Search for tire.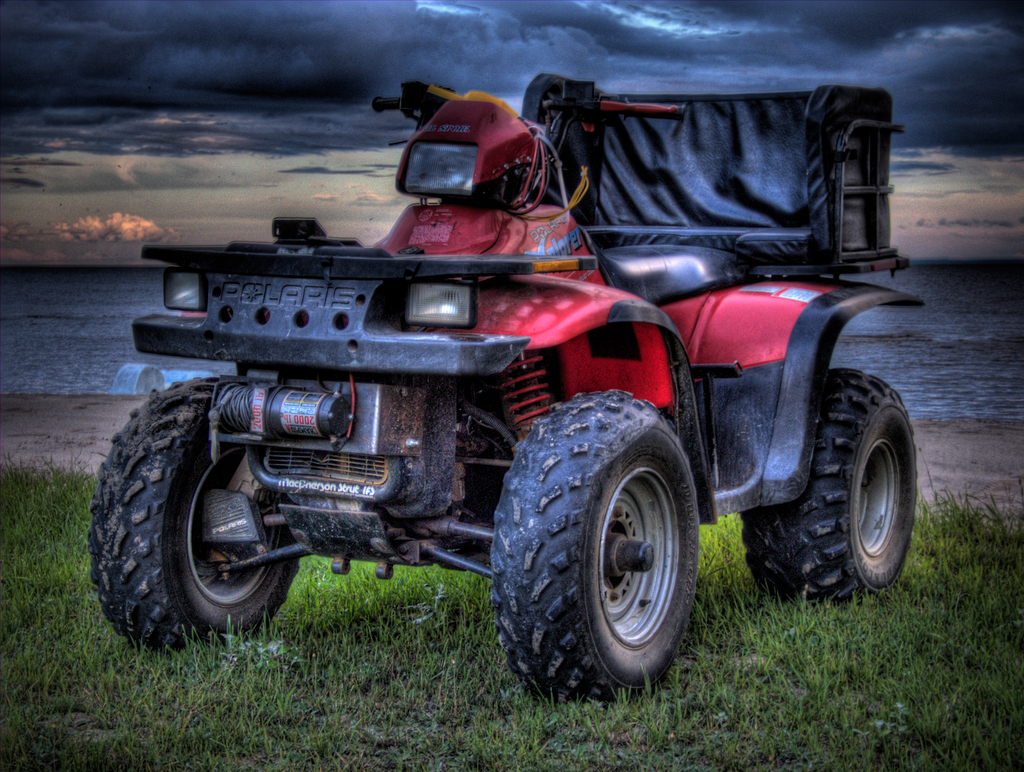
Found at [739, 367, 917, 609].
